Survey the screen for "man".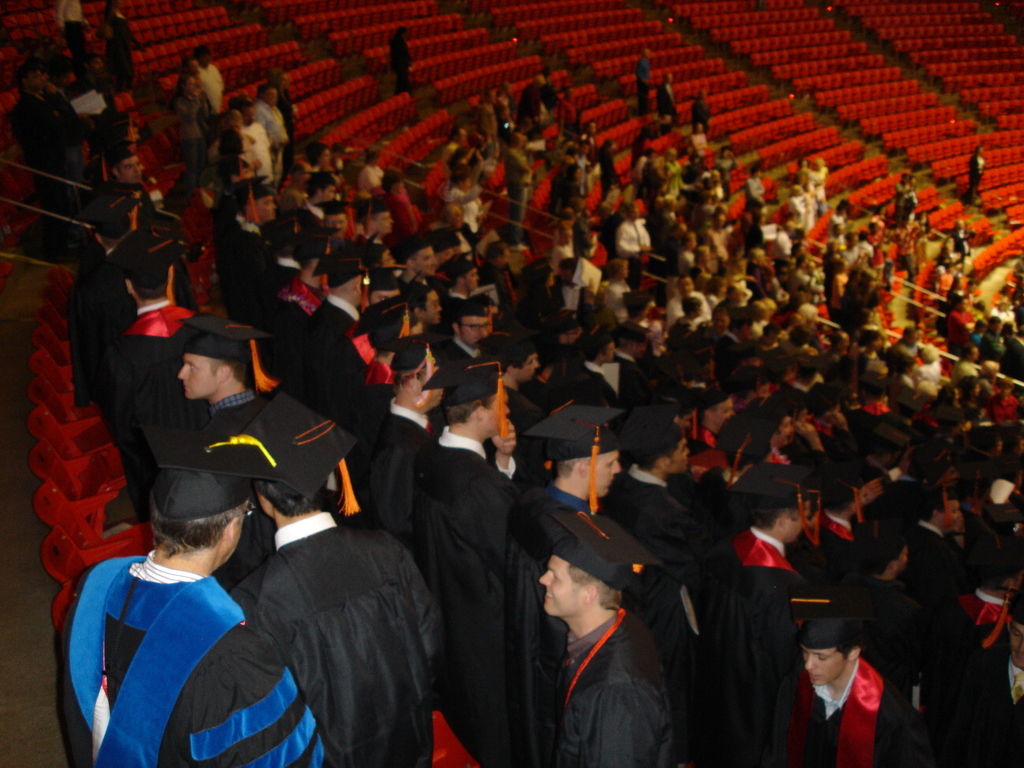
Survey found: rect(404, 276, 442, 330).
